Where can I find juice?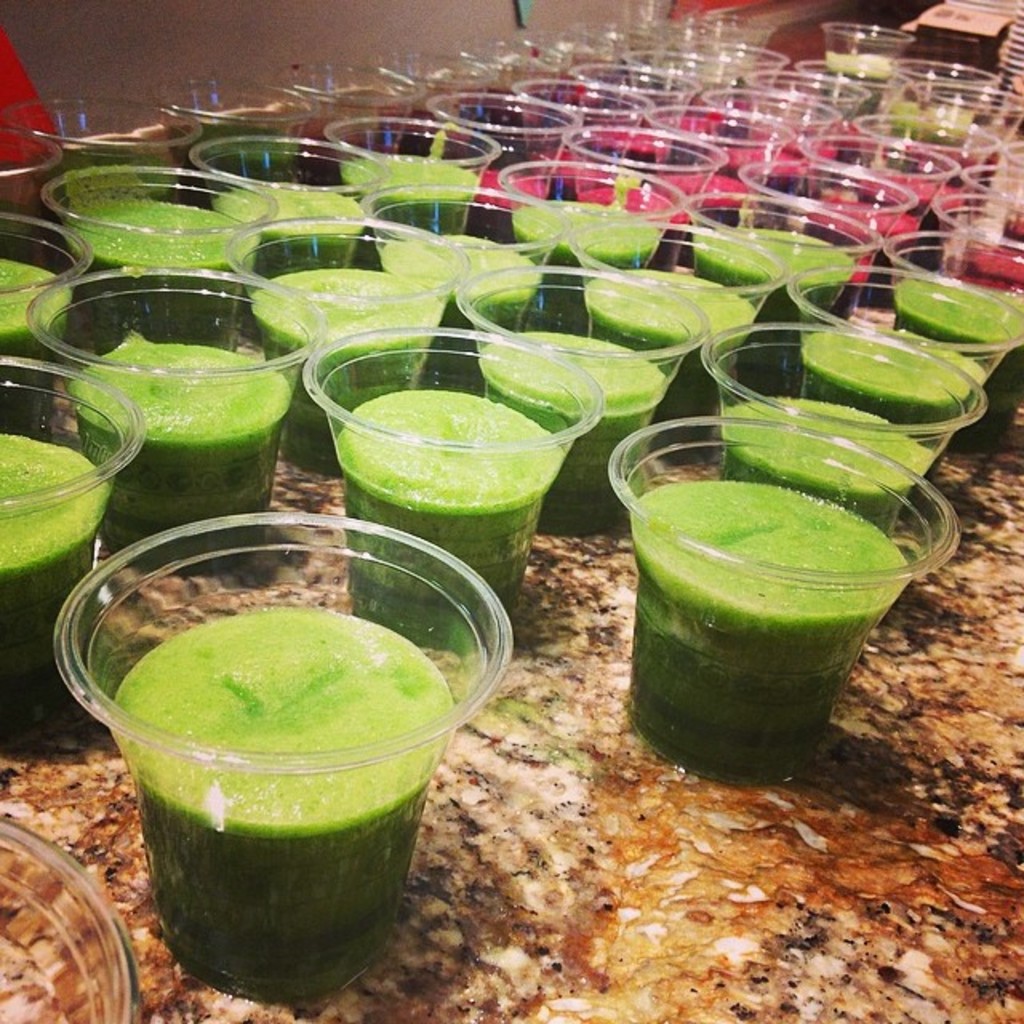
You can find it at <region>218, 184, 373, 280</region>.
